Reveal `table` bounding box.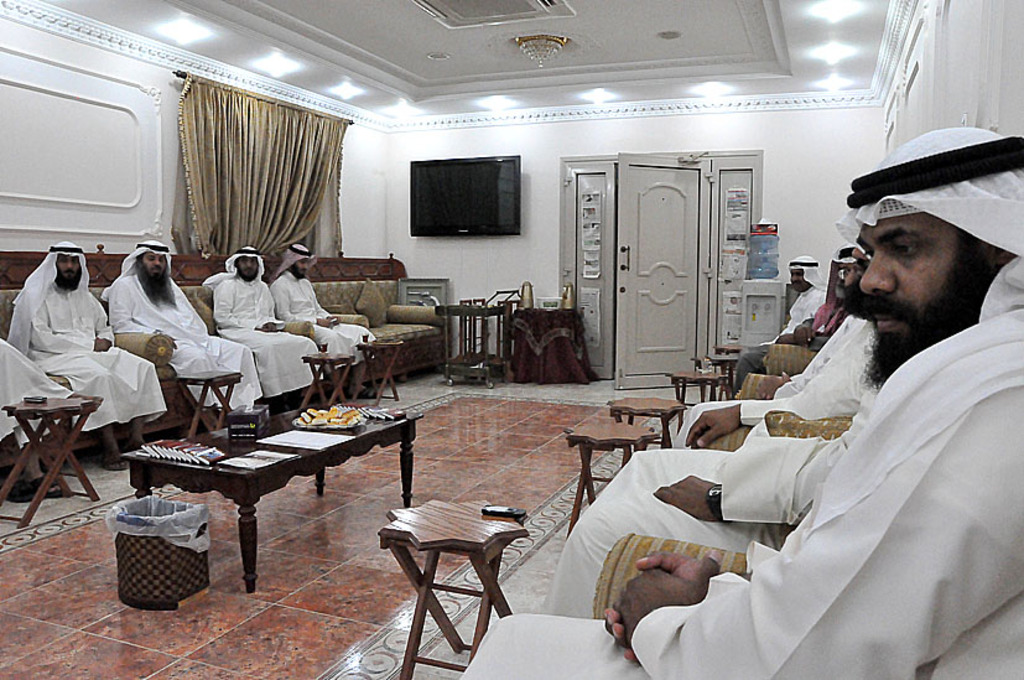
Revealed: rect(175, 368, 243, 441).
